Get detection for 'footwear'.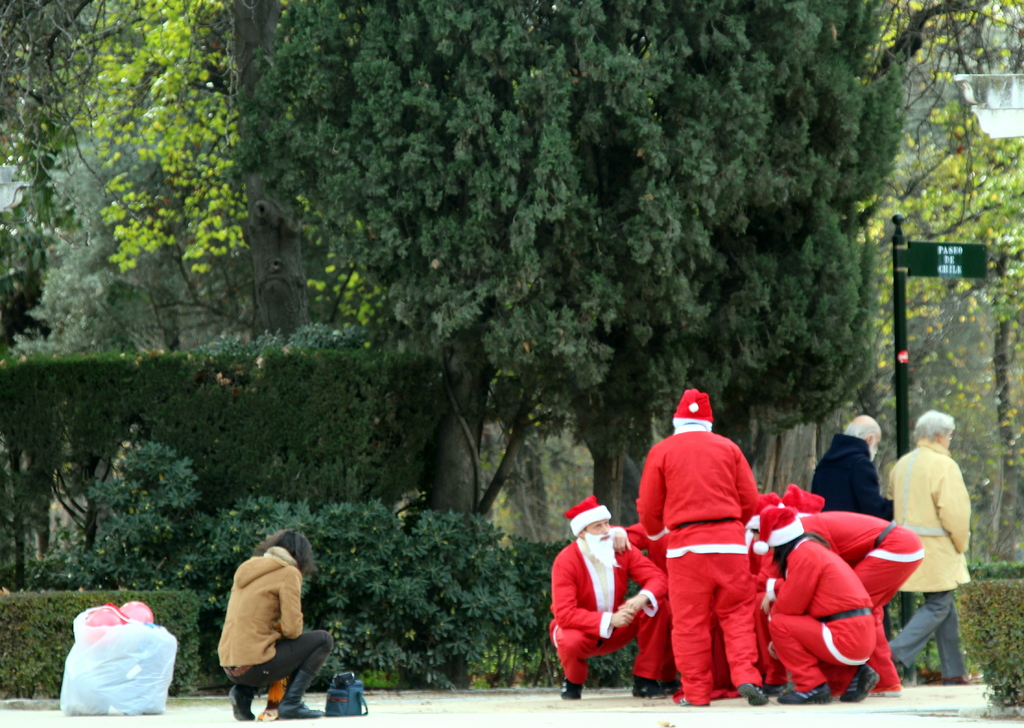
Detection: [x1=731, y1=677, x2=771, y2=707].
